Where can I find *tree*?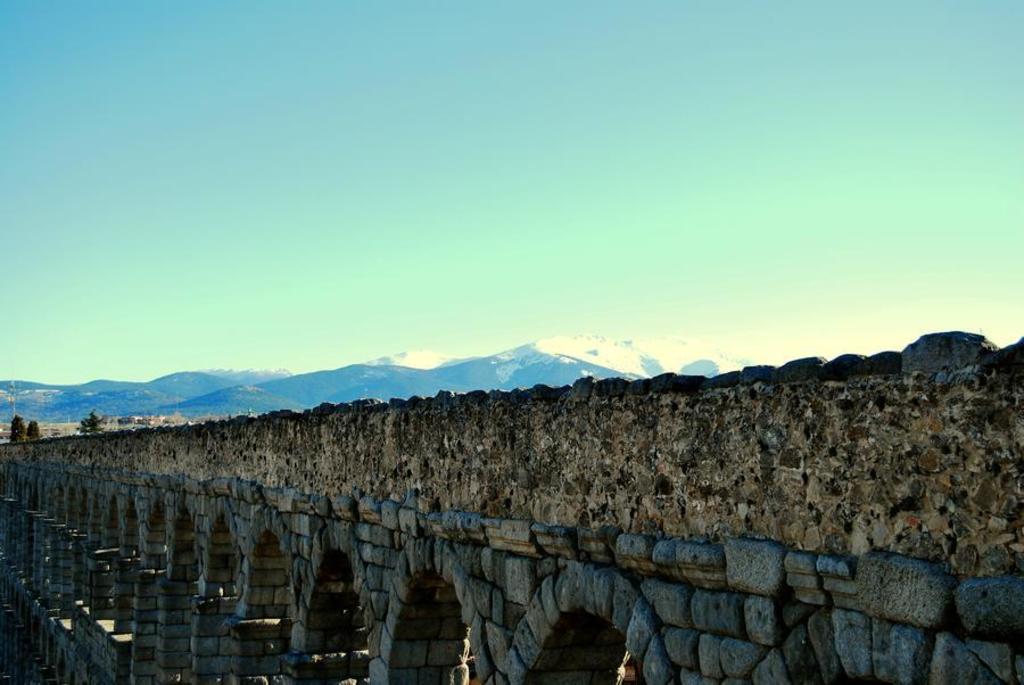
You can find it at {"x1": 27, "y1": 413, "x2": 50, "y2": 444}.
